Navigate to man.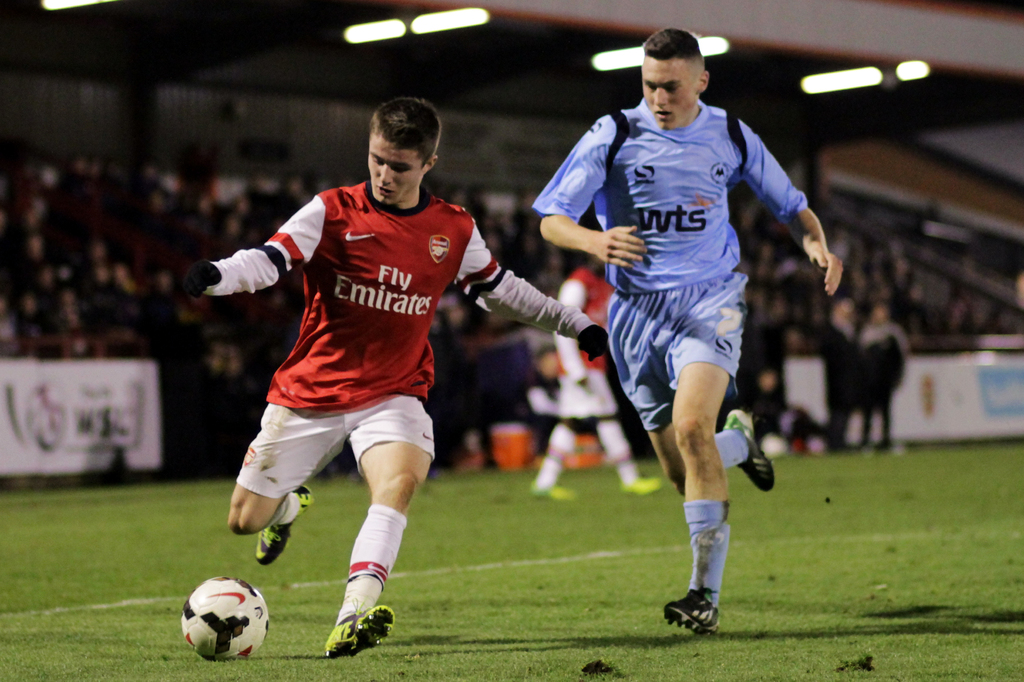
Navigation target: 186,97,609,653.
